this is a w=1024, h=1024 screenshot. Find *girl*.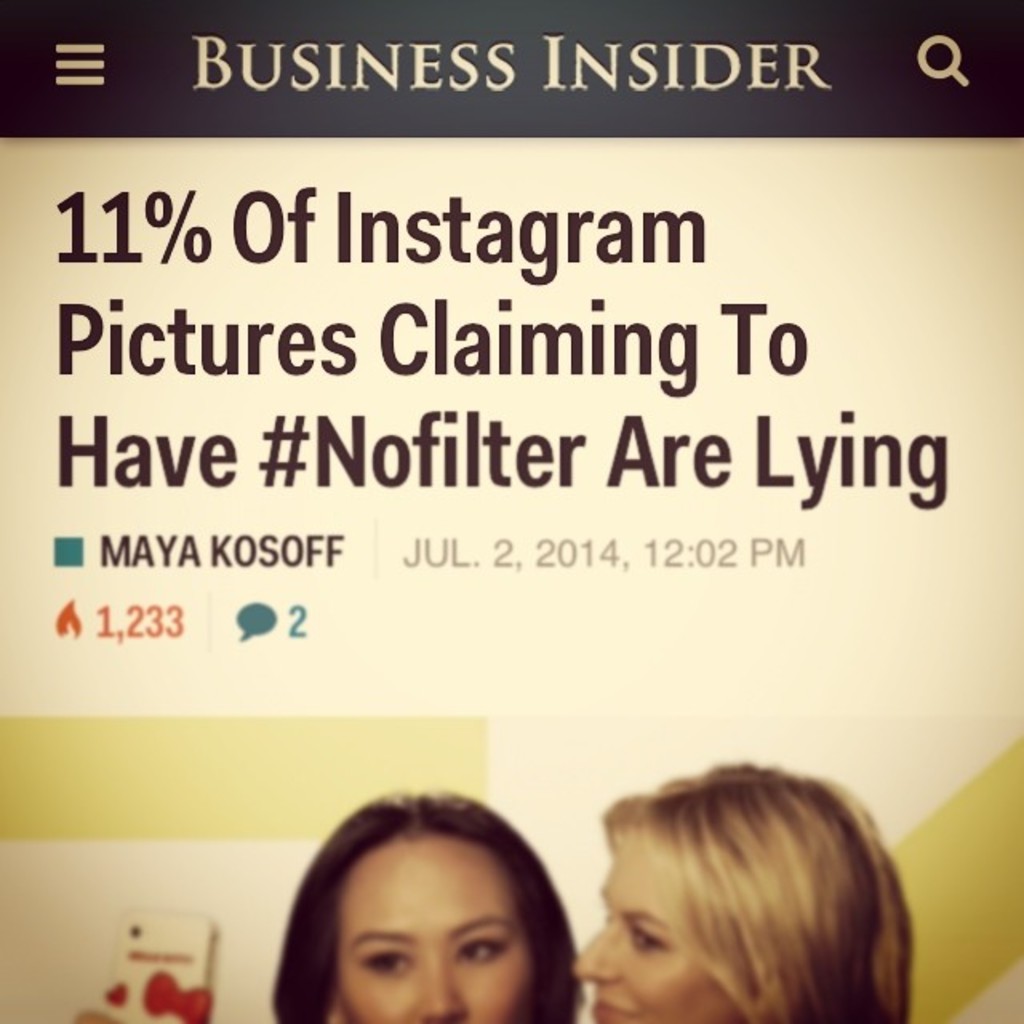
Bounding box: <bbox>272, 790, 587, 1022</bbox>.
